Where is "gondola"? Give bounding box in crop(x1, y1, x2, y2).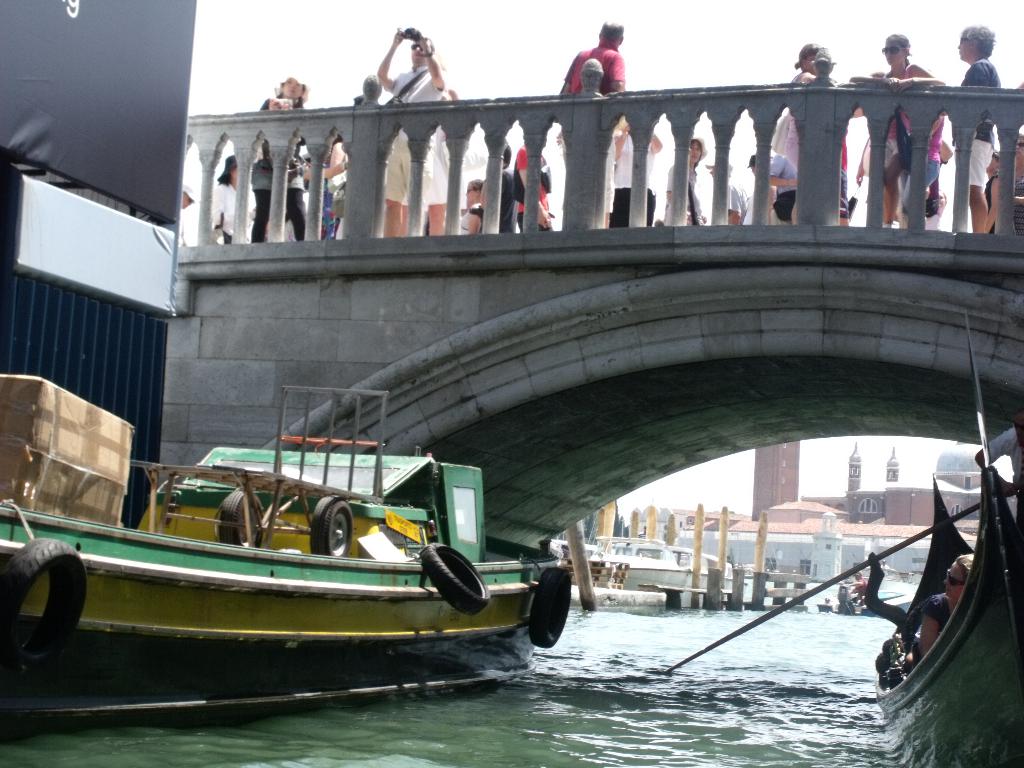
crop(841, 454, 1002, 756).
